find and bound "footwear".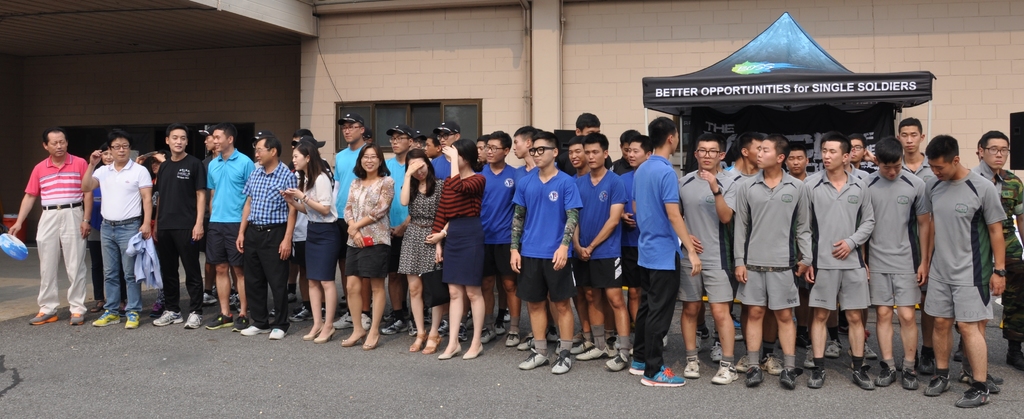
Bound: rect(764, 353, 783, 374).
